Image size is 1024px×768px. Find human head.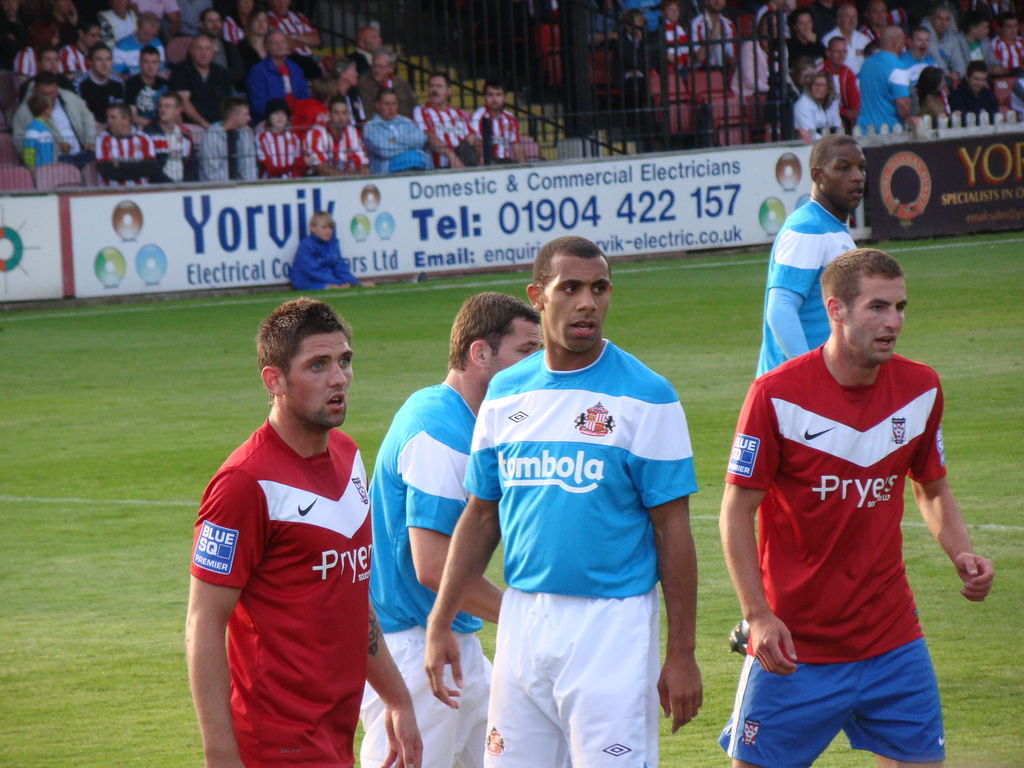
left=35, top=67, right=62, bottom=107.
